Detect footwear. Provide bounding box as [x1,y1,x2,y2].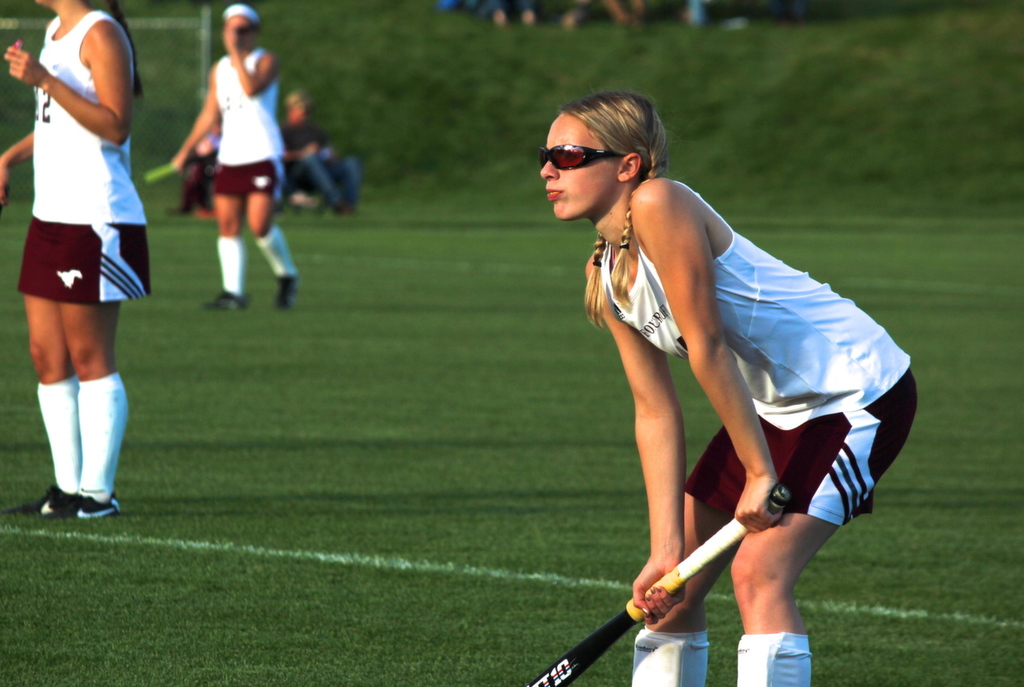
[201,284,258,313].
